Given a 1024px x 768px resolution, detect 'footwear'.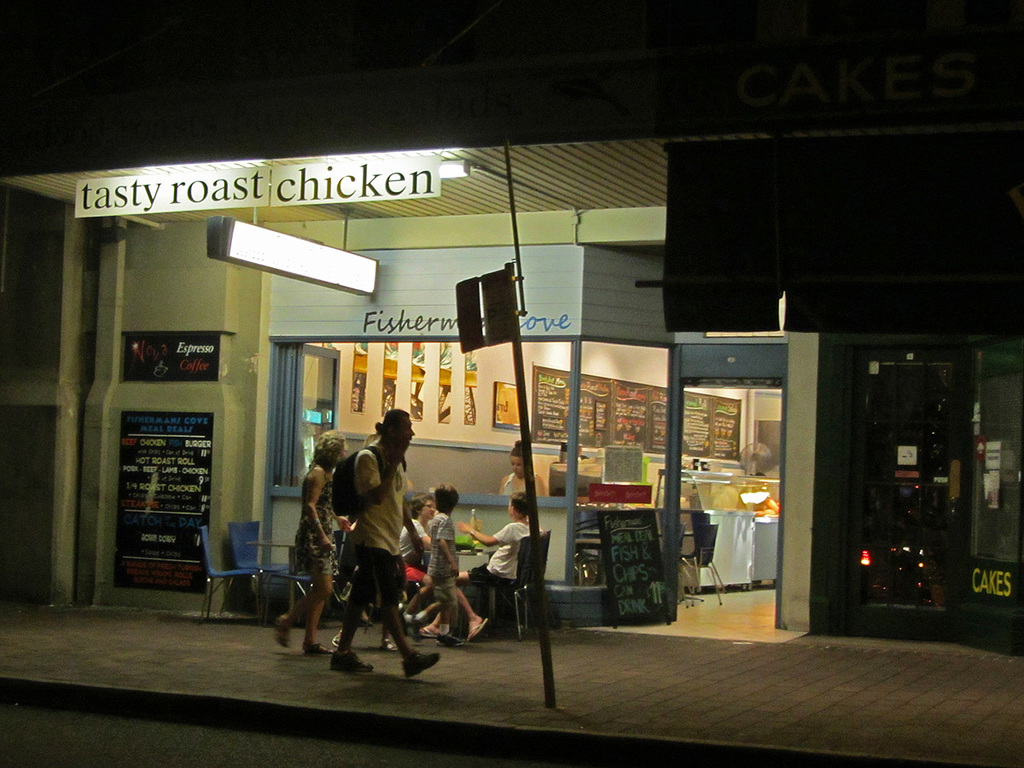
x1=405 y1=648 x2=439 y2=678.
